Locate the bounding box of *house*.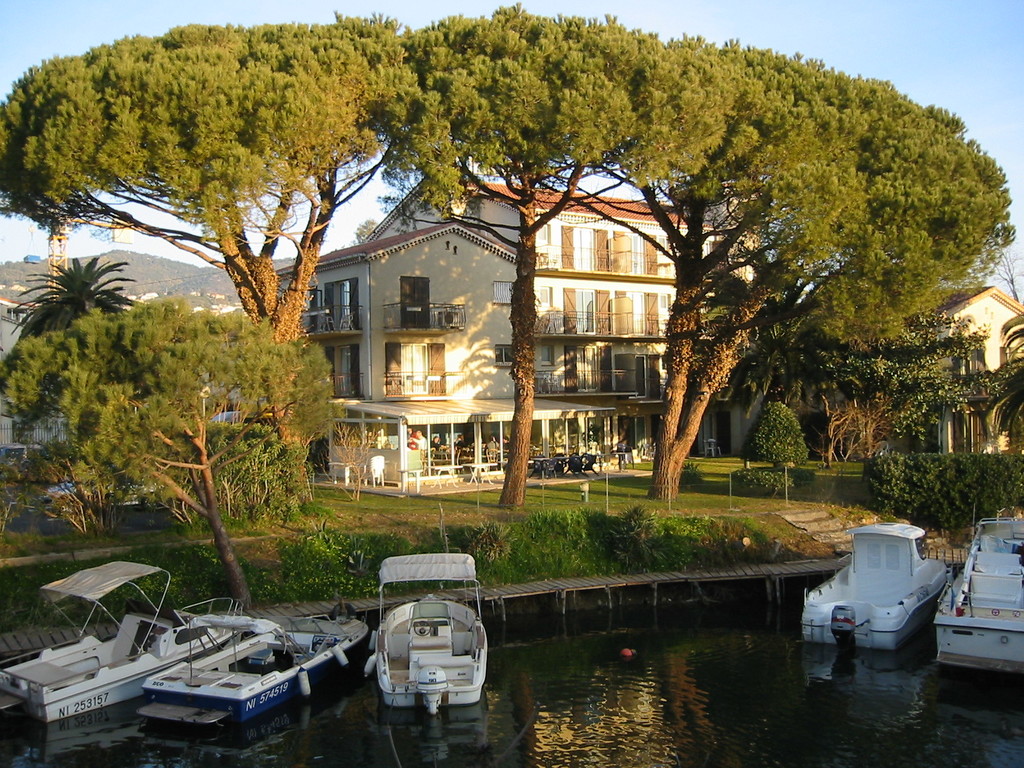
Bounding box: detection(272, 161, 771, 493).
